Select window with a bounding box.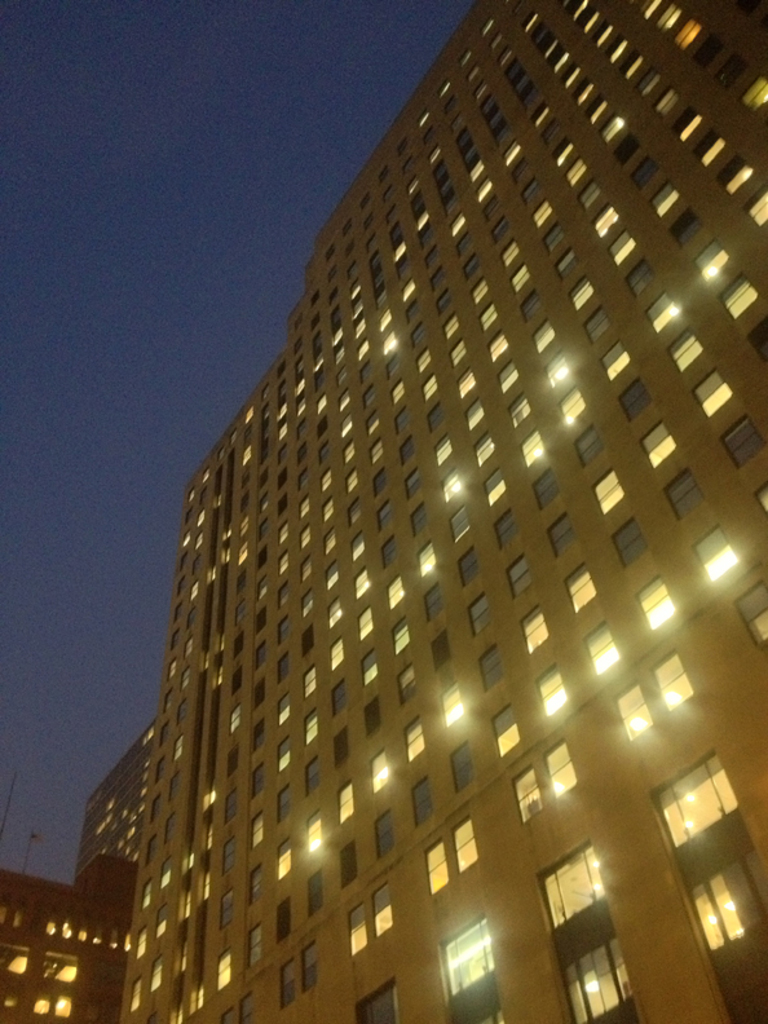
{"left": 650, "top": 644, "right": 718, "bottom": 723}.
